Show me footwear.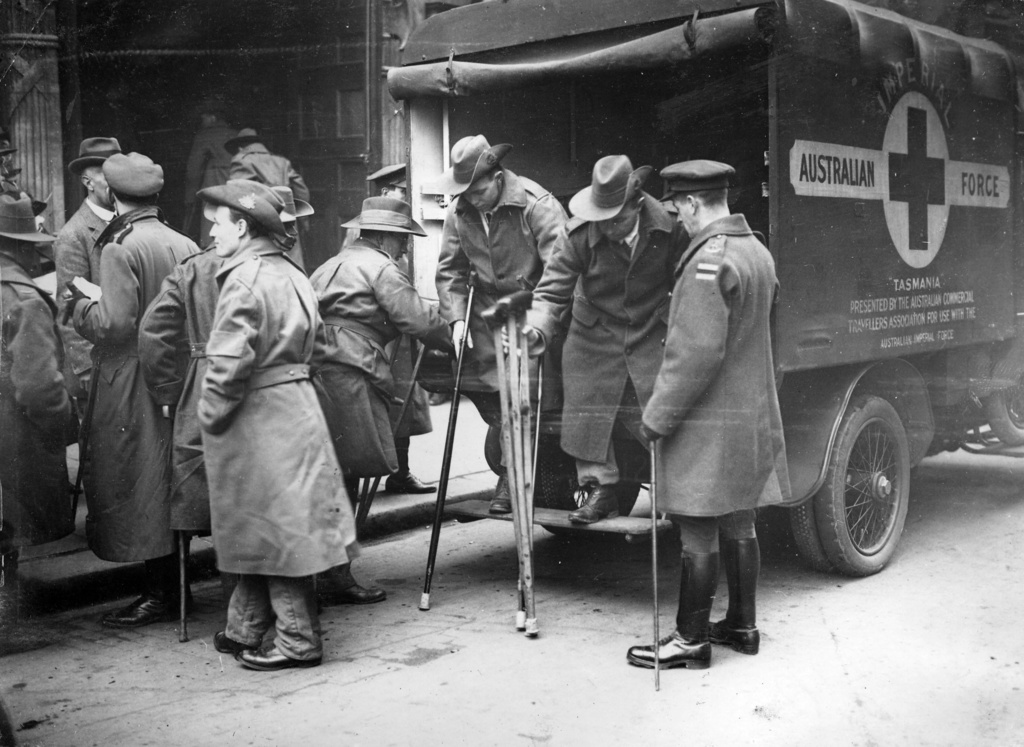
footwear is here: (496, 478, 519, 511).
